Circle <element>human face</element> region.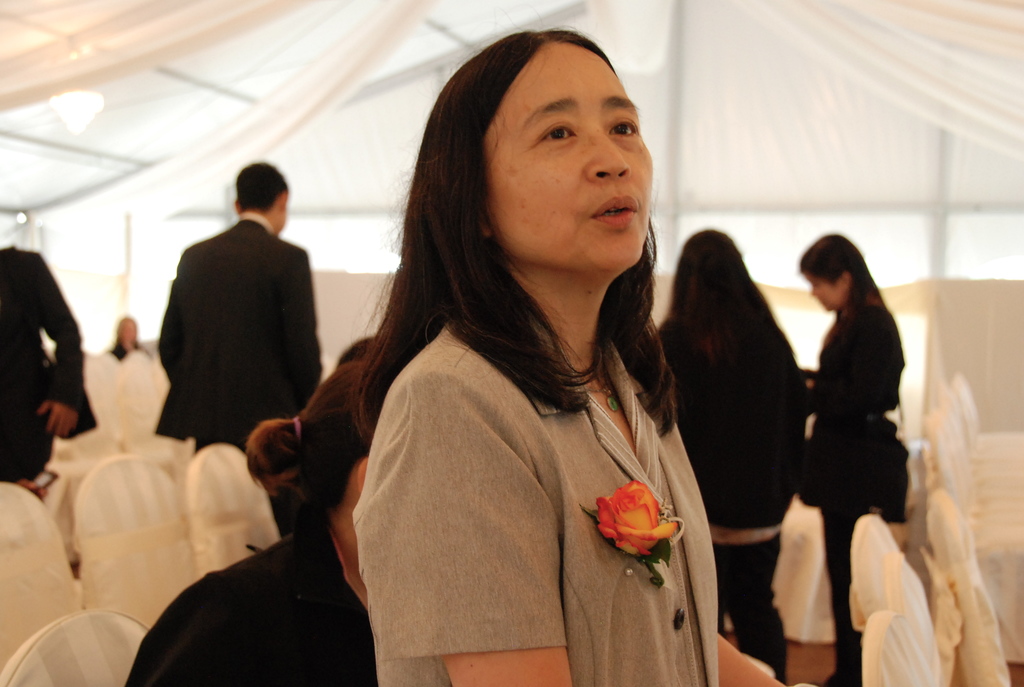
Region: <box>483,42,649,275</box>.
